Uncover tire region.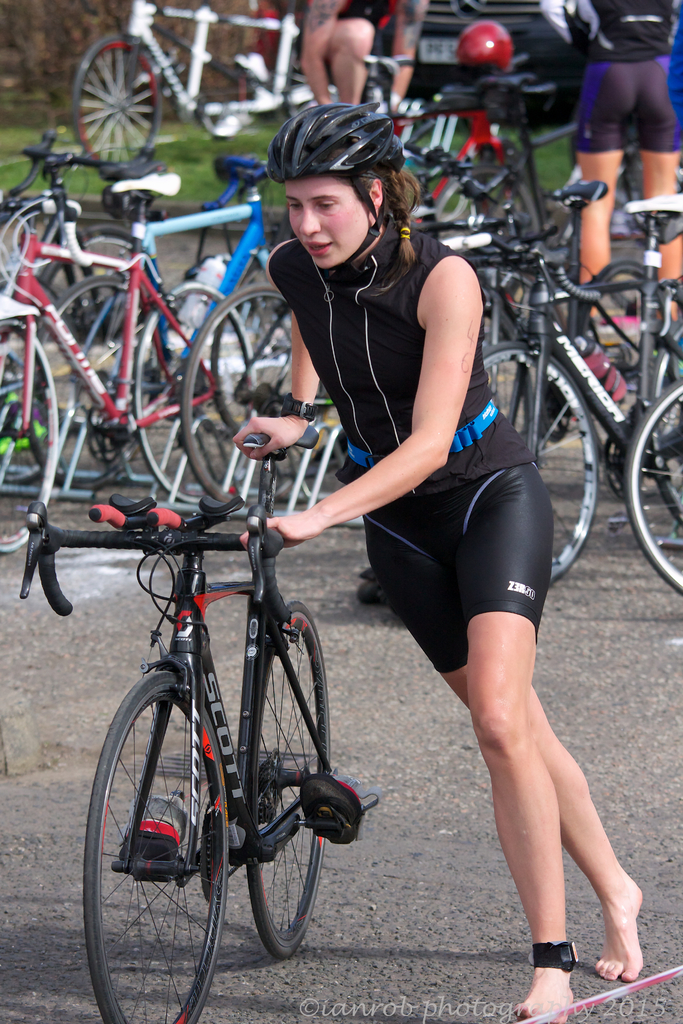
Uncovered: l=71, t=33, r=163, b=163.
